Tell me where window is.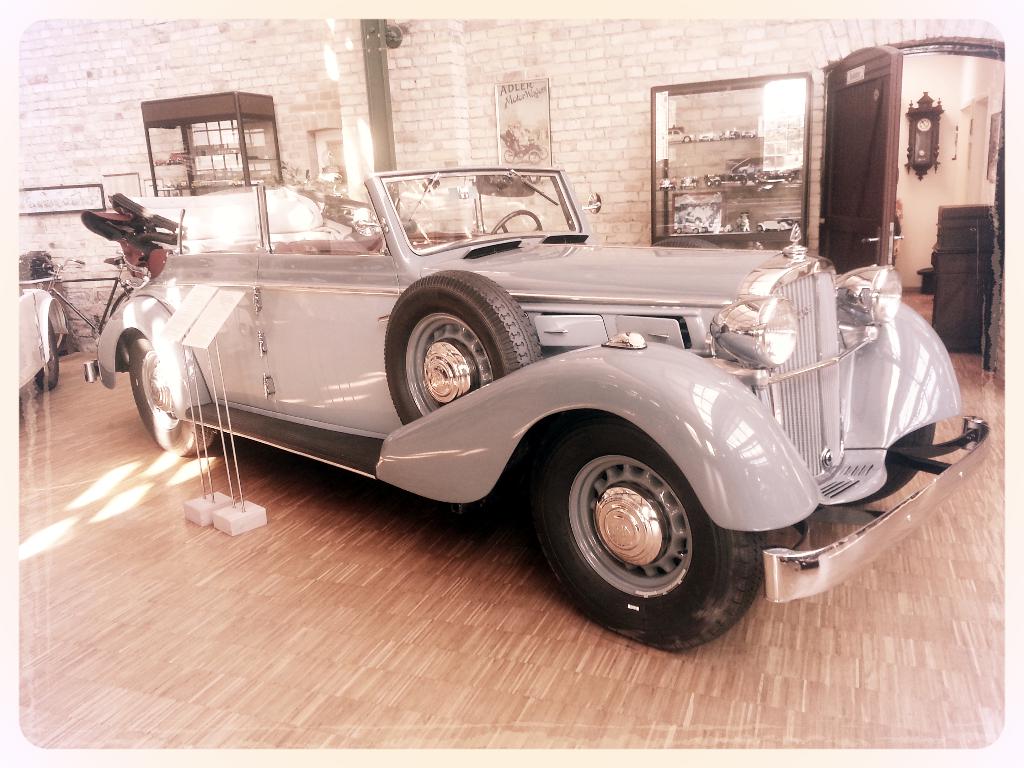
window is at left=137, top=93, right=275, bottom=180.
